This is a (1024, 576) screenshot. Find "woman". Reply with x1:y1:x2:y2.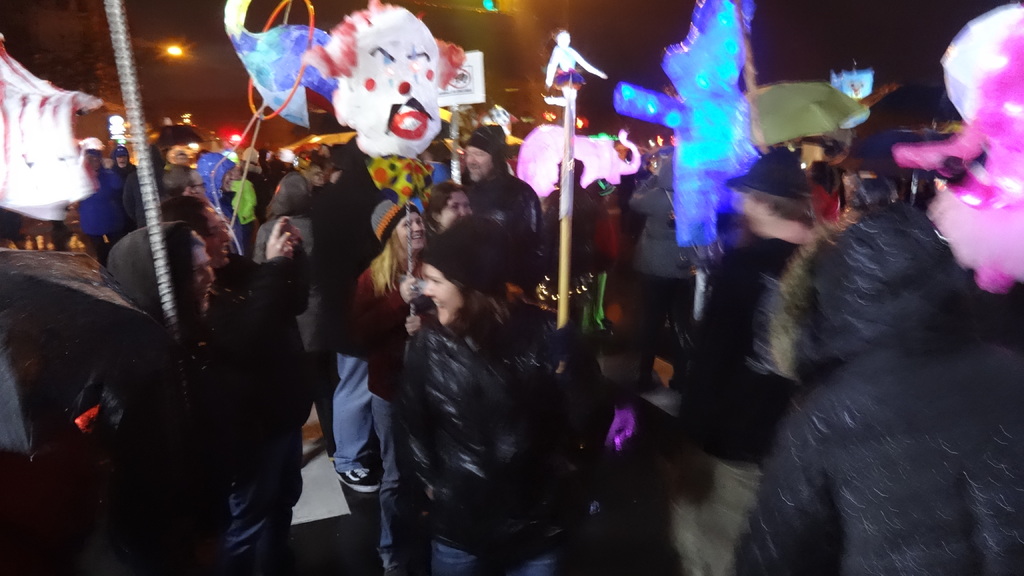
157:197:309:575.
